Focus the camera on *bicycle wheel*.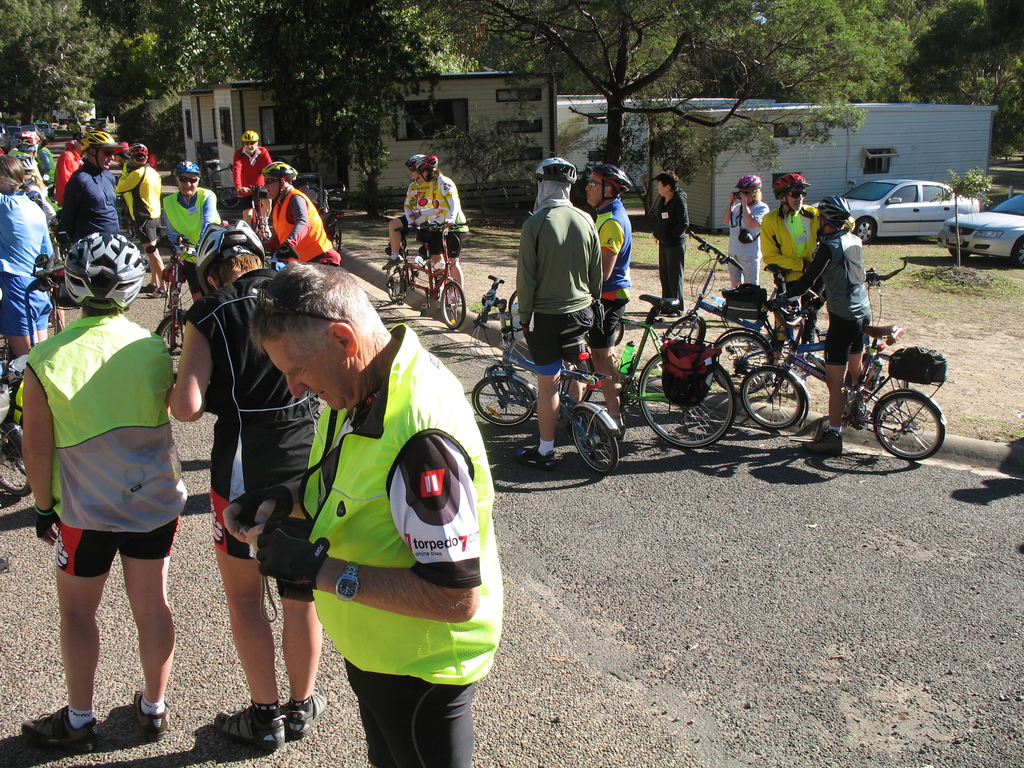
Focus region: locate(441, 278, 465, 331).
